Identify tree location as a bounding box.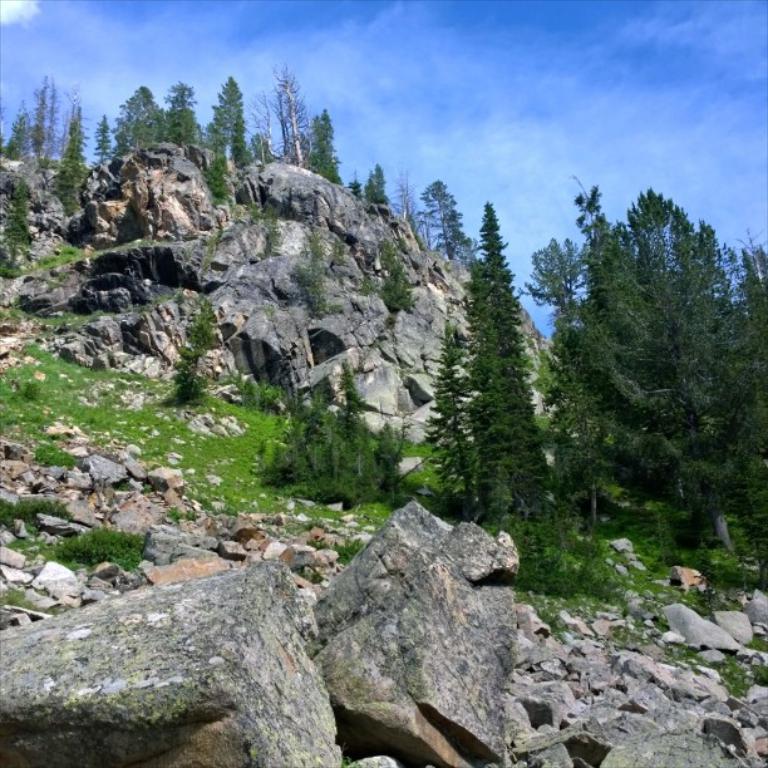
{"x1": 471, "y1": 205, "x2": 551, "y2": 516}.
